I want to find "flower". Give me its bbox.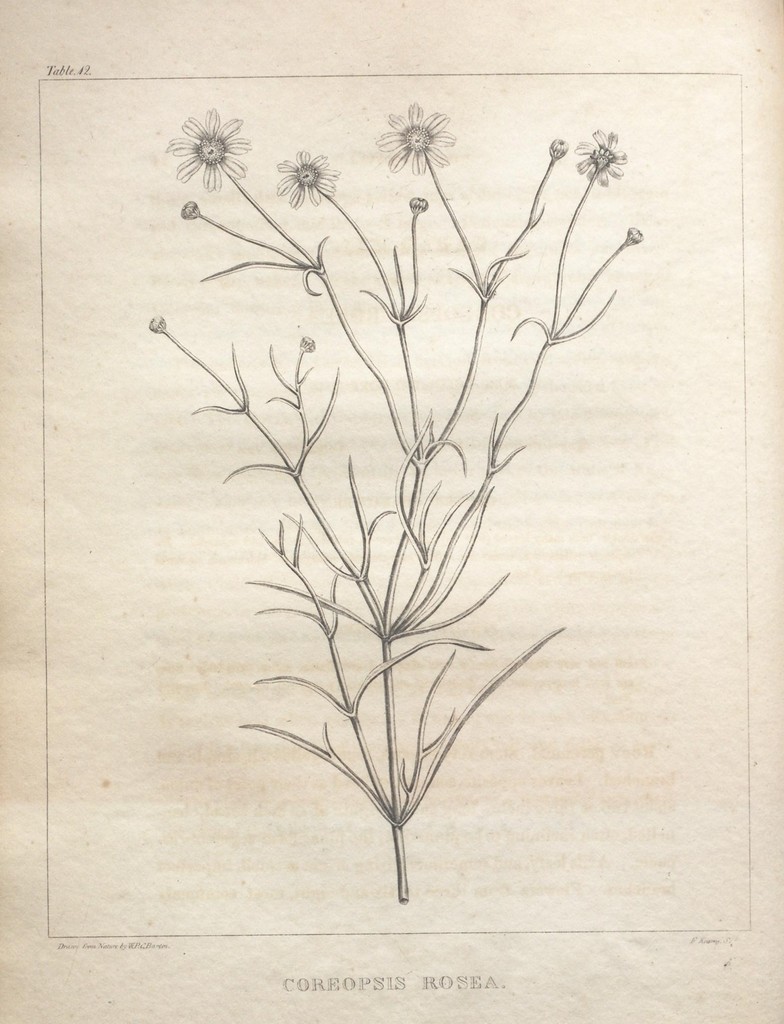
[x1=145, y1=310, x2=170, y2=343].
